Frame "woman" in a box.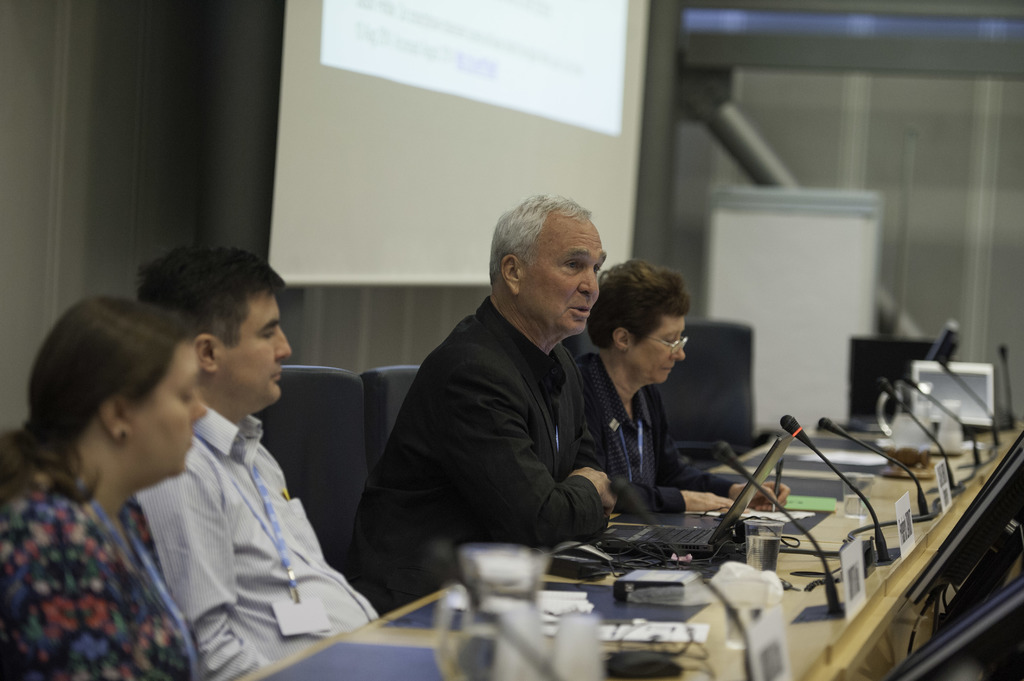
(x1=1, y1=289, x2=214, y2=680).
